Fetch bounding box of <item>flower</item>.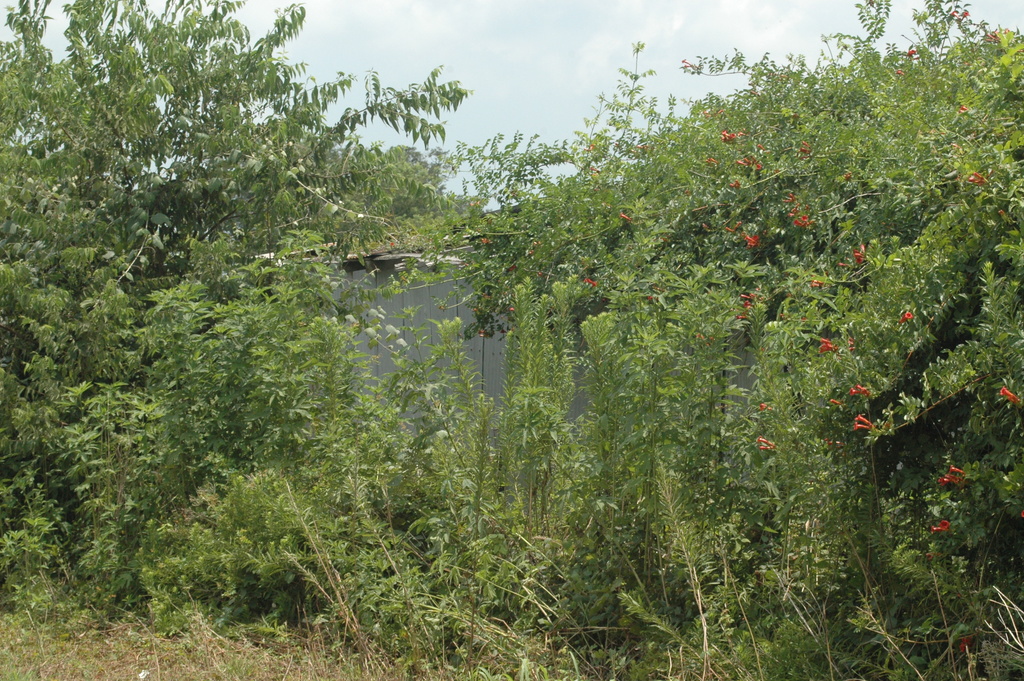
Bbox: (929,516,955,532).
